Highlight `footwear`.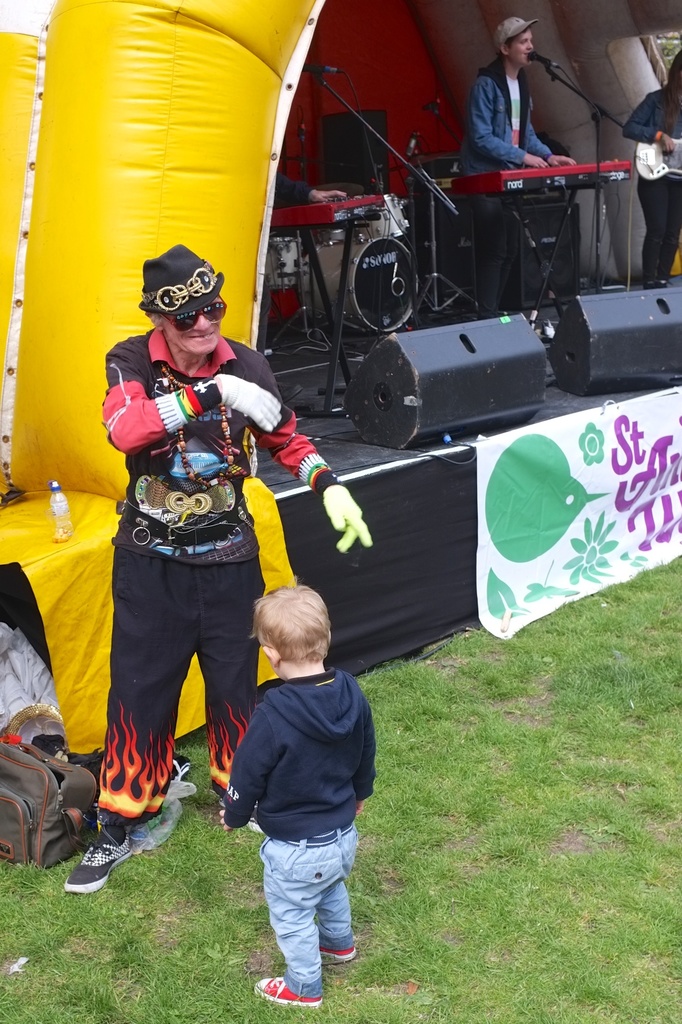
Highlighted region: pyautogui.locateOnScreen(254, 977, 321, 1004).
